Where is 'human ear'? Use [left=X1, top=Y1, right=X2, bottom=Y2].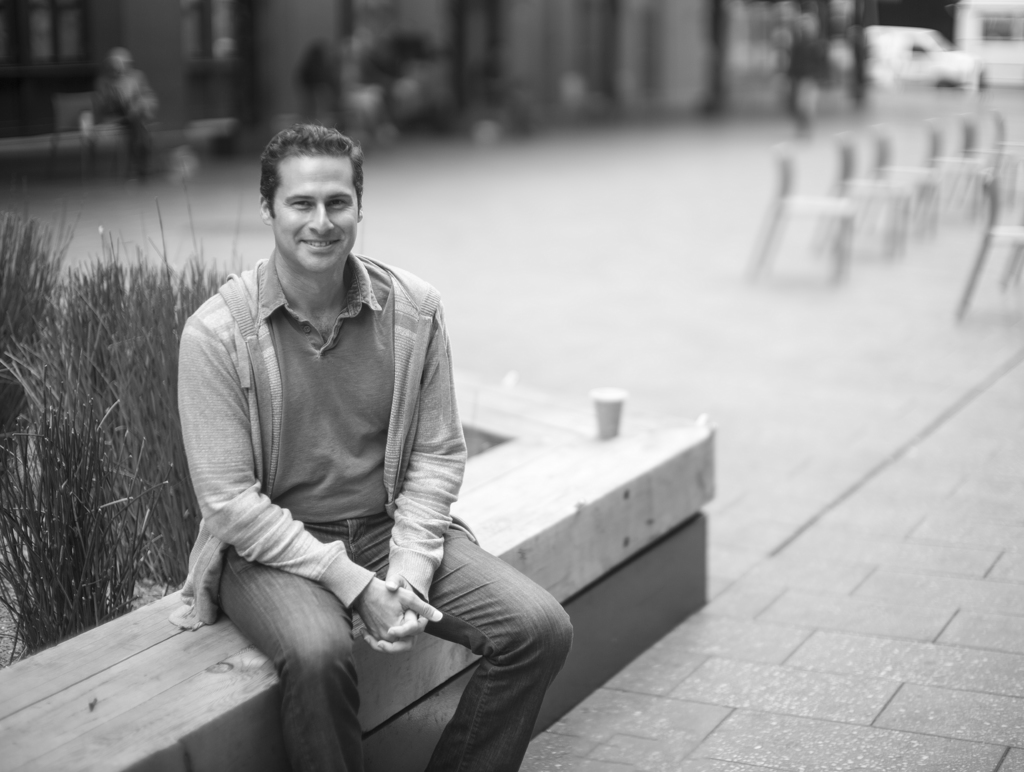
[left=355, top=210, right=364, bottom=220].
